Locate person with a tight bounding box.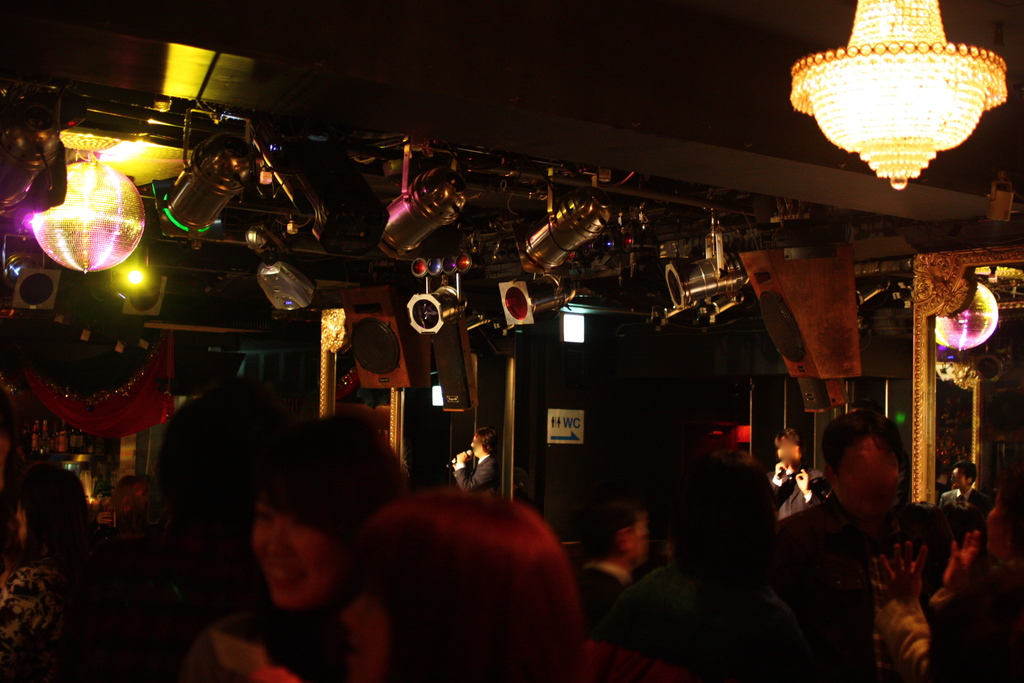
{"x1": 19, "y1": 472, "x2": 120, "y2": 675}.
